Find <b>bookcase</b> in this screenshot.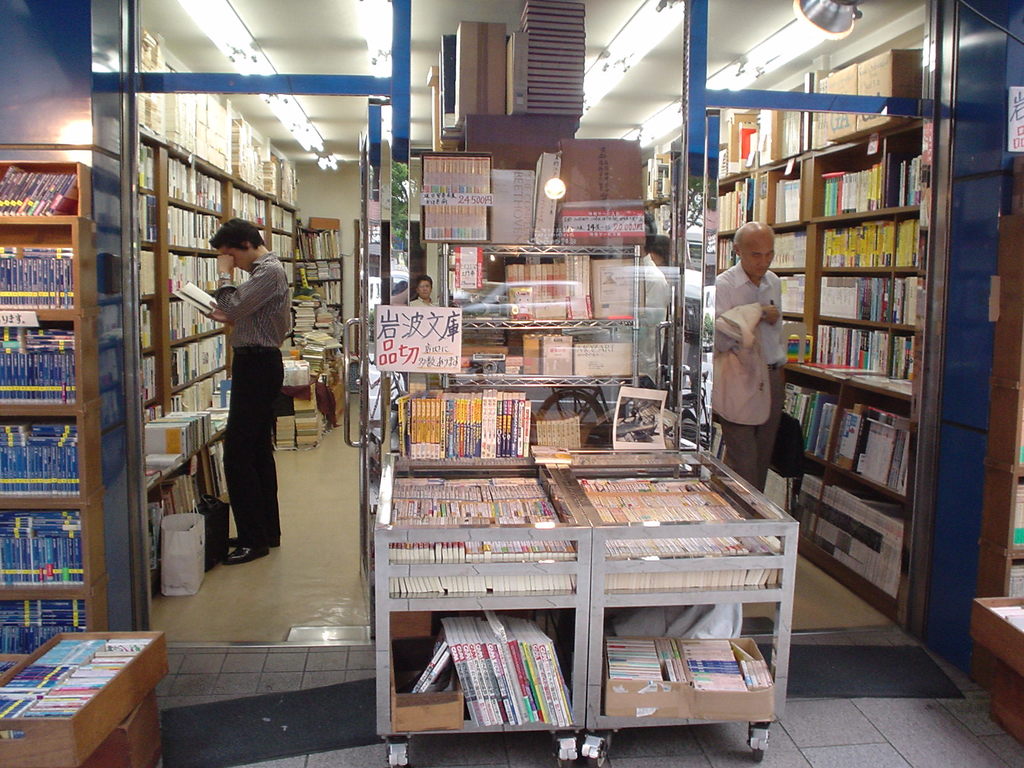
The bounding box for <b>bookcase</b> is x1=0 y1=626 x2=167 y2=767.
